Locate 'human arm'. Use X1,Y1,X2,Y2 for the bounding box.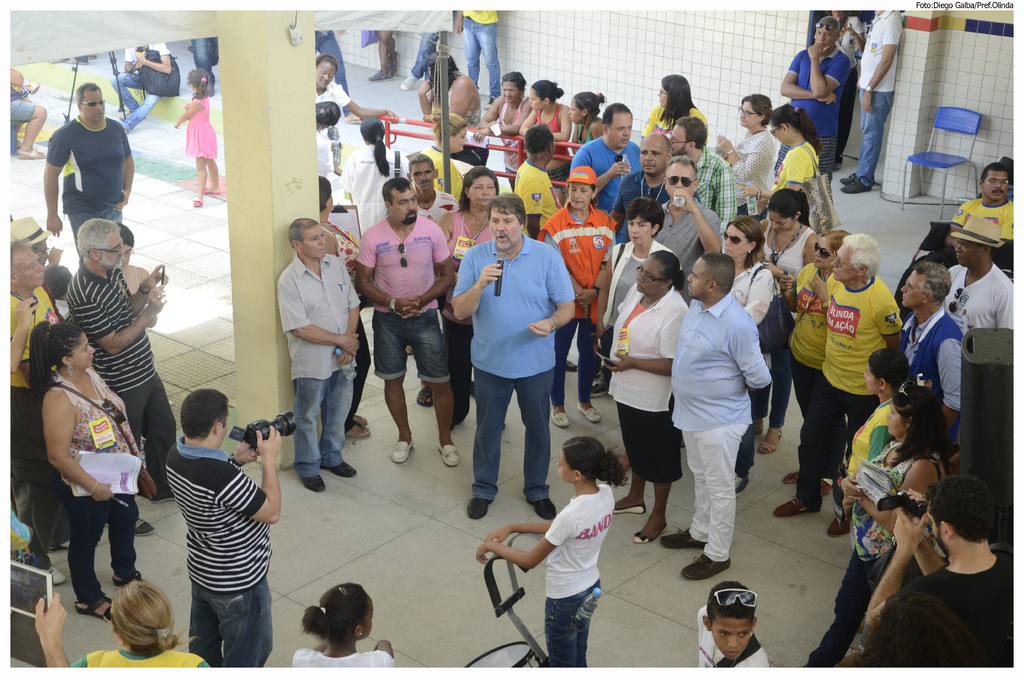
72,290,166,355.
